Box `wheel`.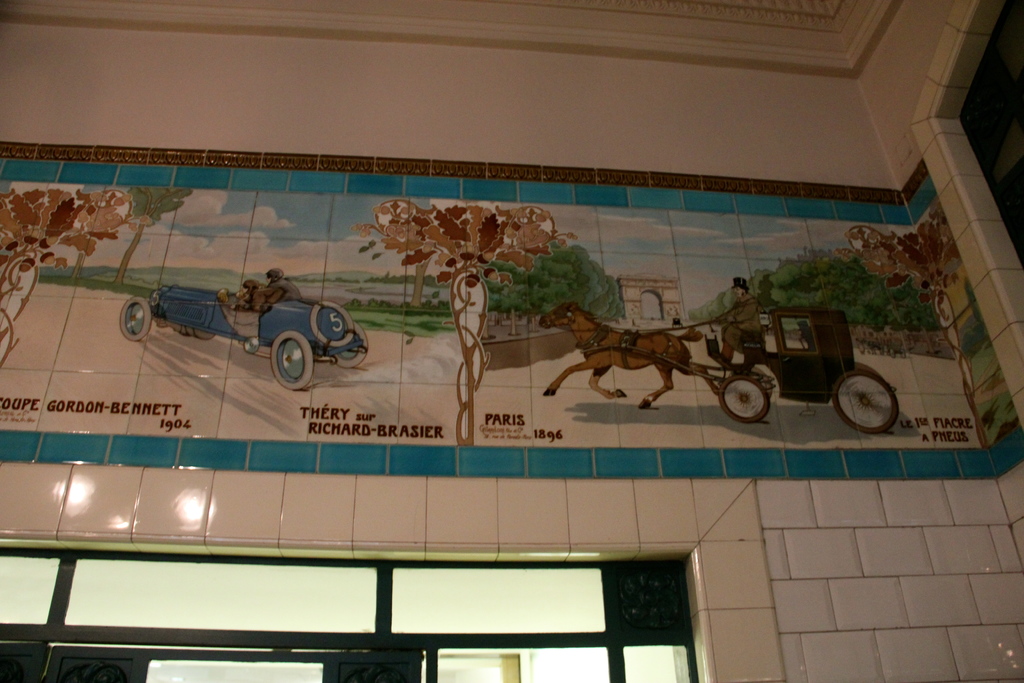
118,298,151,341.
